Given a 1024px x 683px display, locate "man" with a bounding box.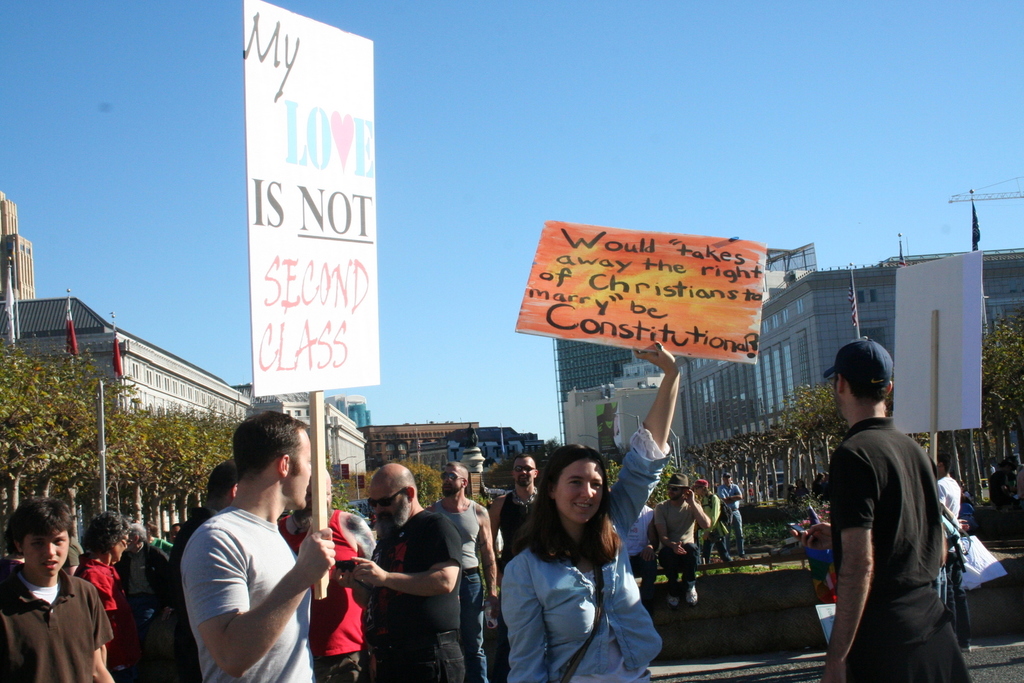
Located: box(180, 410, 337, 682).
